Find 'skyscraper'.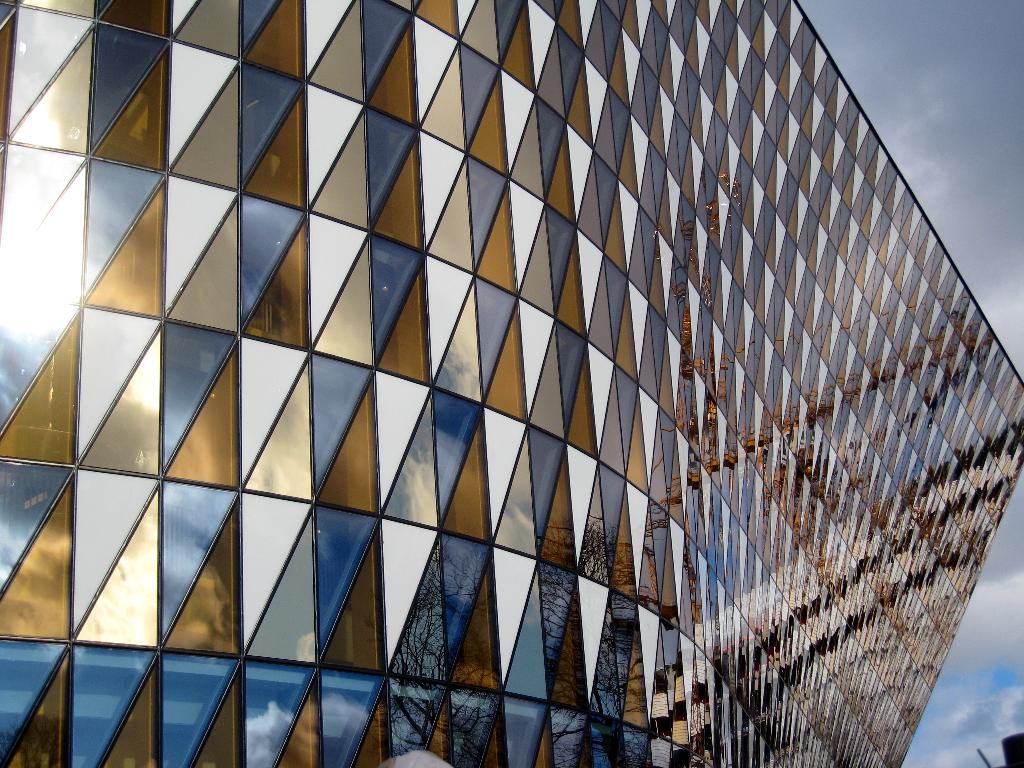
{"left": 0, "top": 0, "right": 1023, "bottom": 767}.
